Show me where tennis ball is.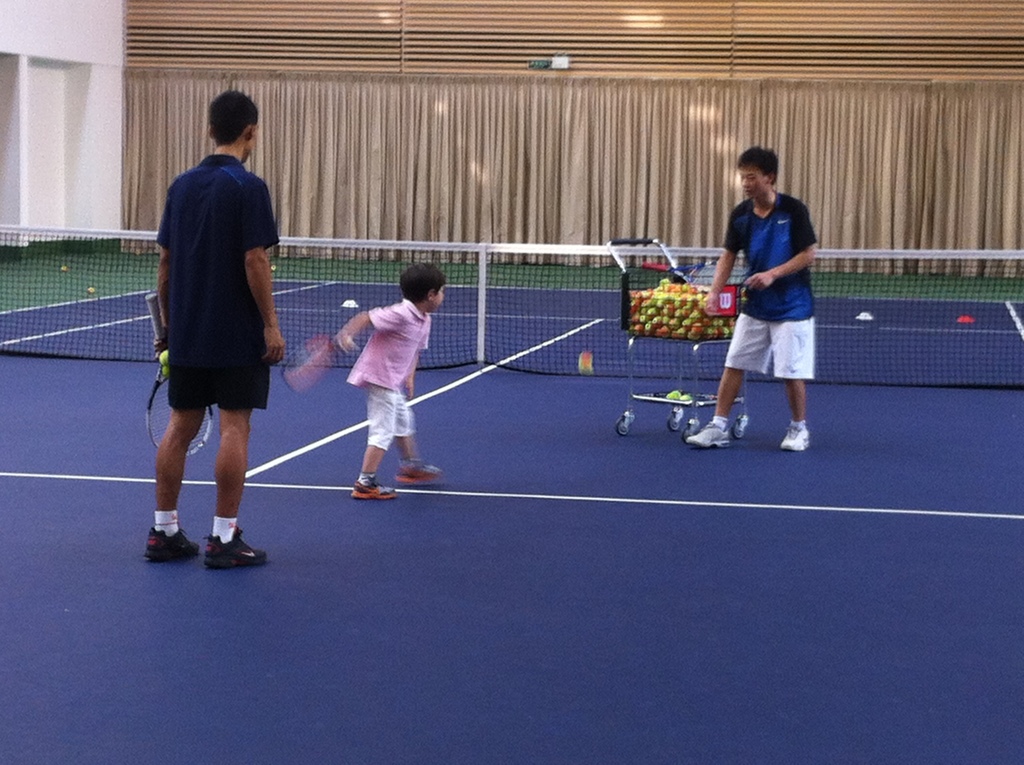
tennis ball is at 88, 287, 94, 293.
